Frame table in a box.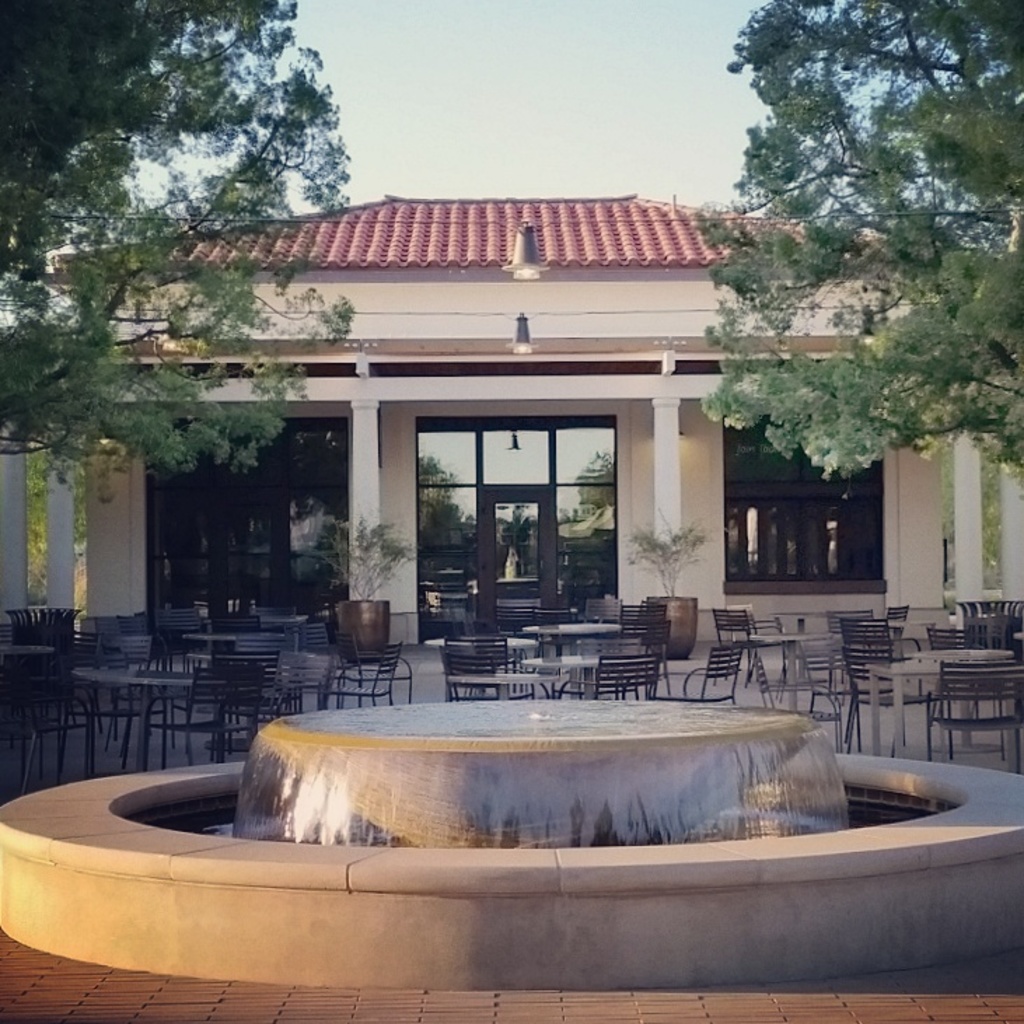
detection(0, 632, 62, 691).
